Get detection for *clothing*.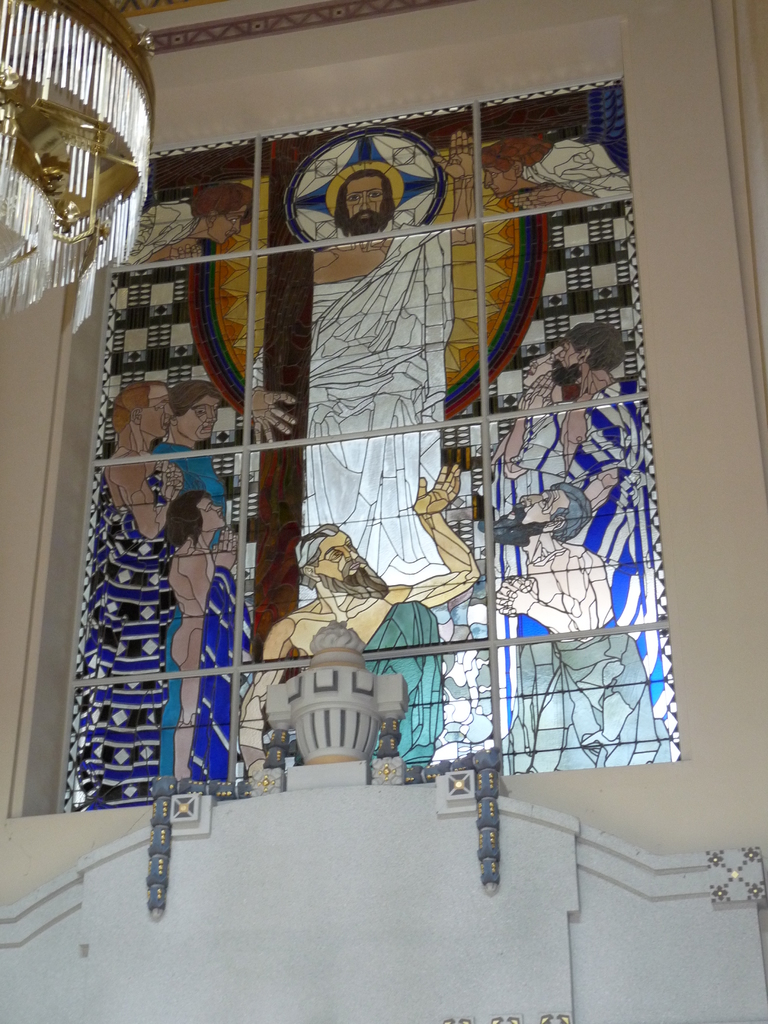
Detection: <region>301, 227, 447, 577</region>.
